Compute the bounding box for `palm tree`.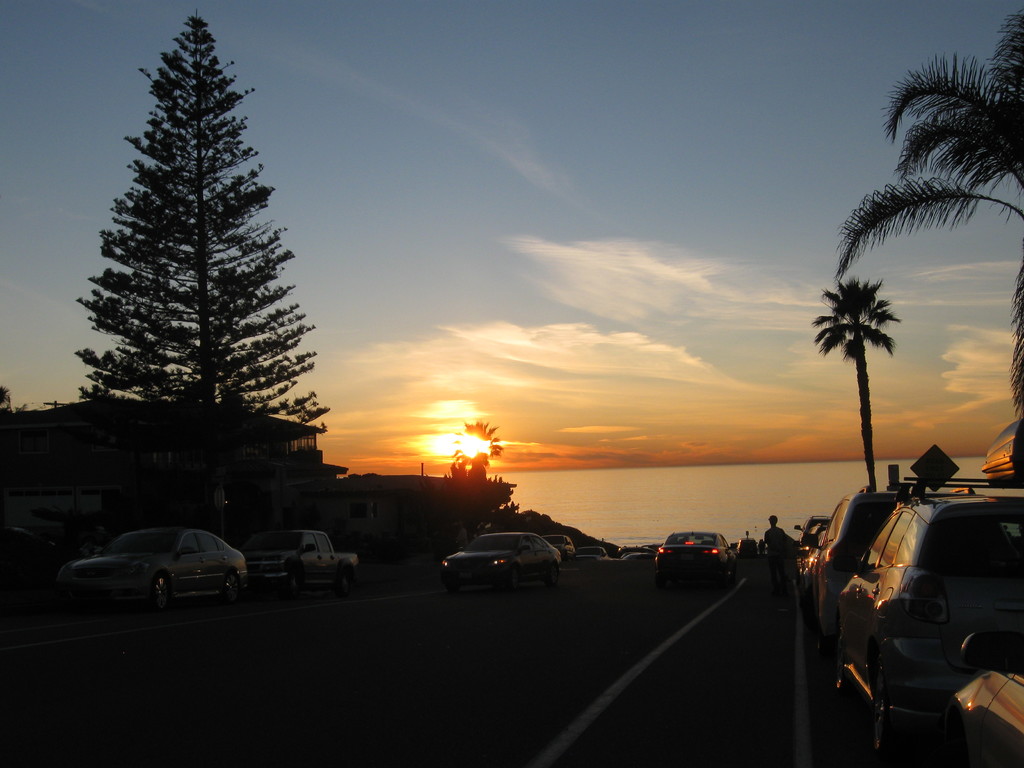
rect(453, 419, 514, 491).
